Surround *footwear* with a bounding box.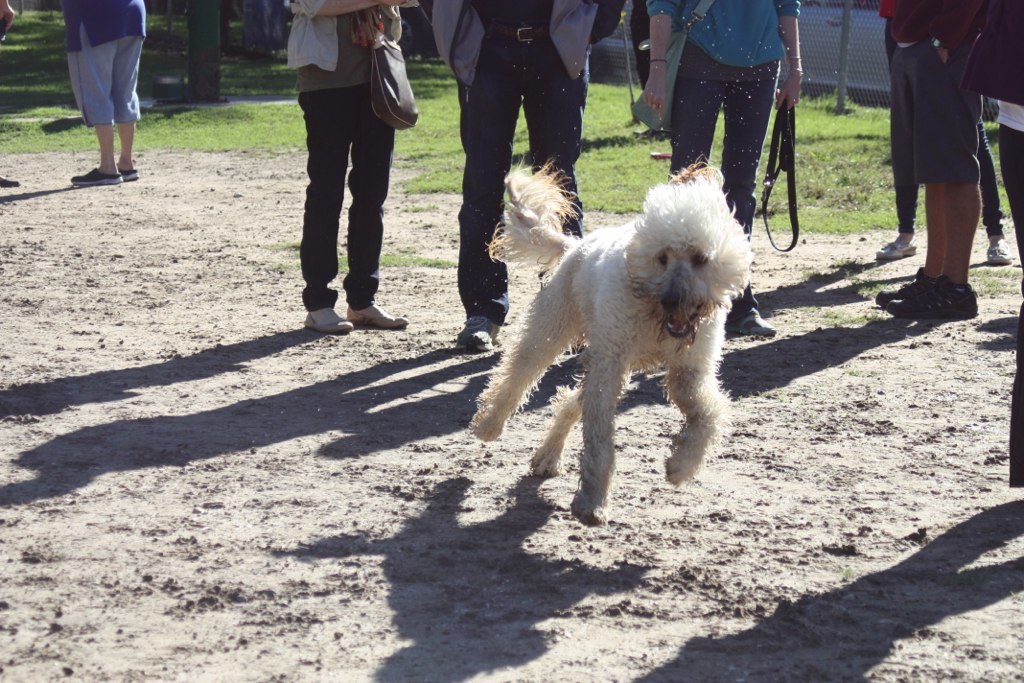
{"left": 876, "top": 239, "right": 915, "bottom": 261}.
